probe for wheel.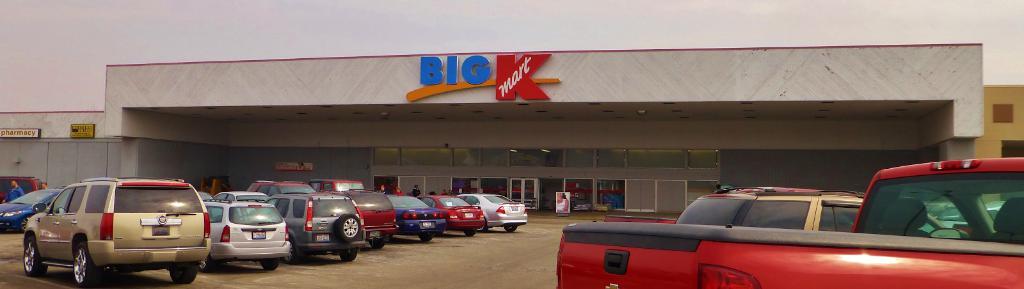
Probe result: [19, 215, 30, 232].
